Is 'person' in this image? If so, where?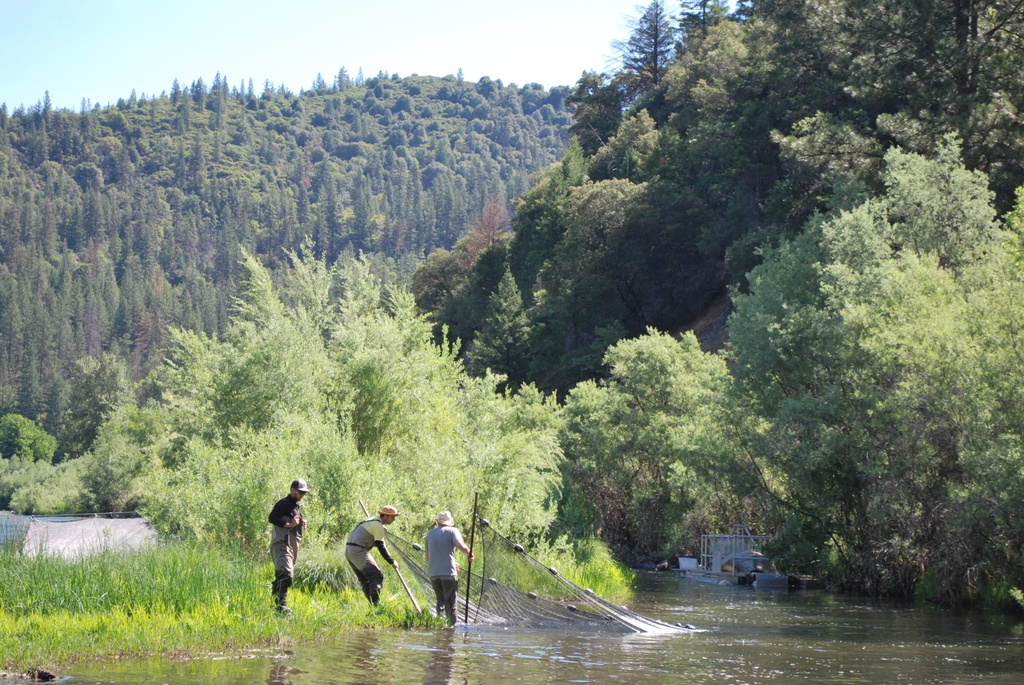
Yes, at region(421, 508, 471, 629).
